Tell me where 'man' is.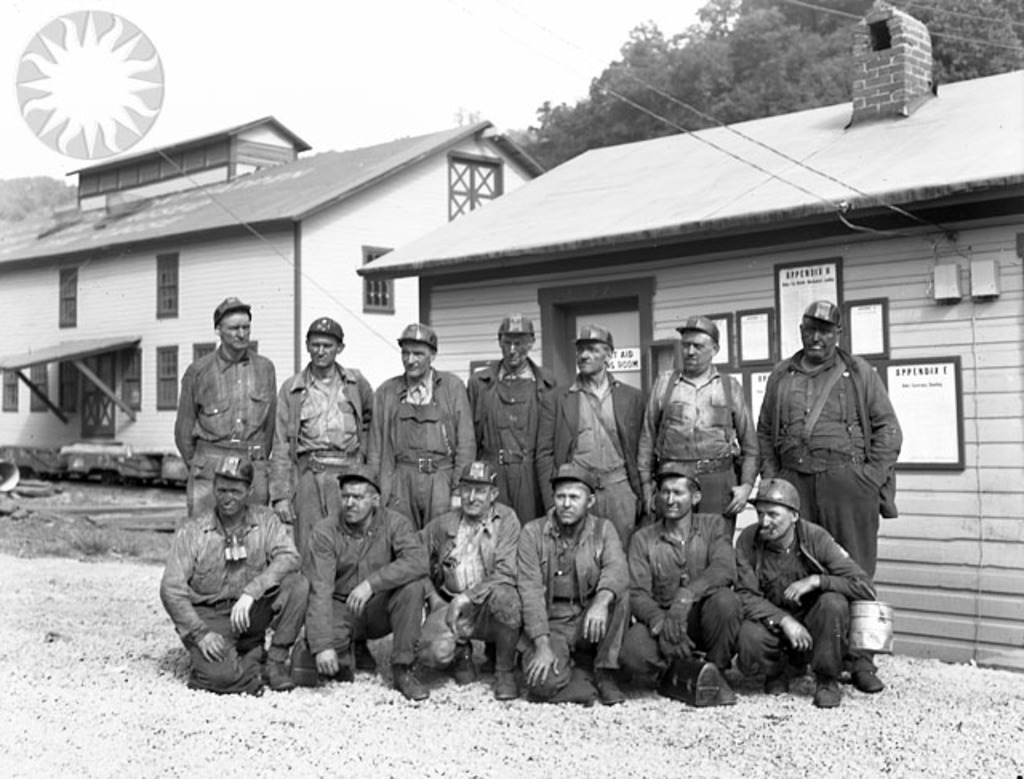
'man' is at select_region(424, 456, 525, 704).
